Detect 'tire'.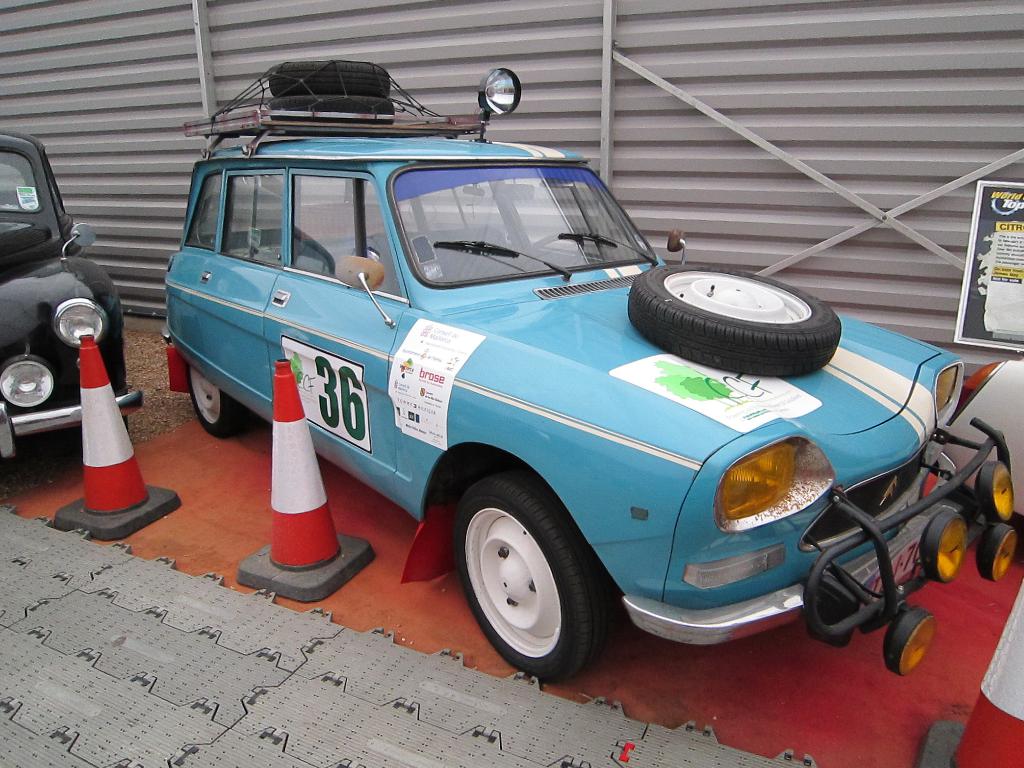
Detected at left=74, top=392, right=129, bottom=444.
